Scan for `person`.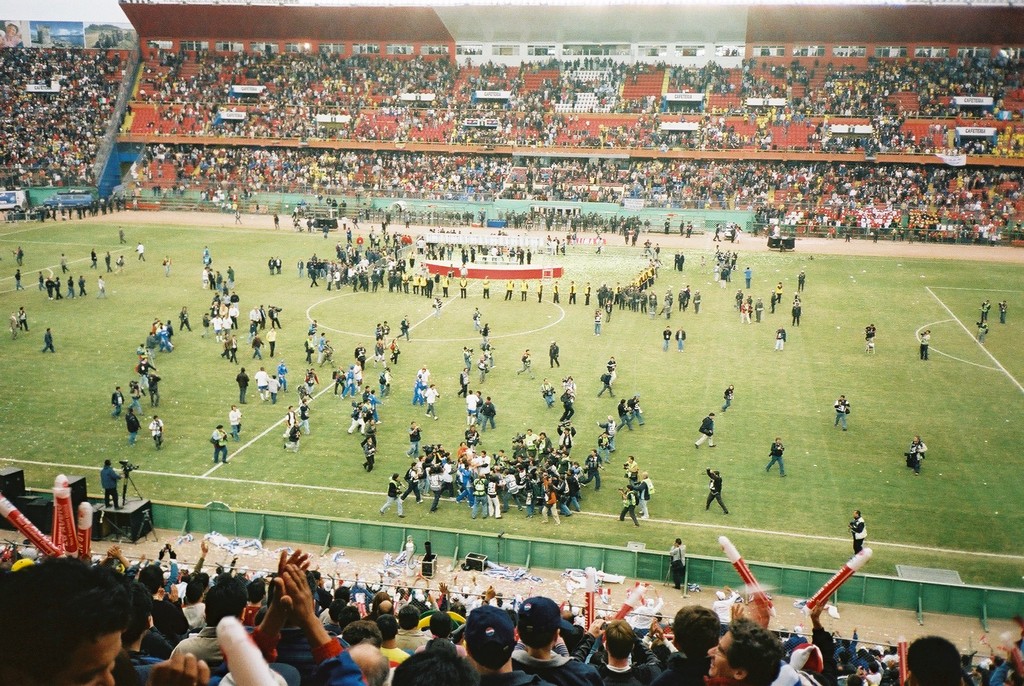
Scan result: box=[847, 511, 870, 555].
